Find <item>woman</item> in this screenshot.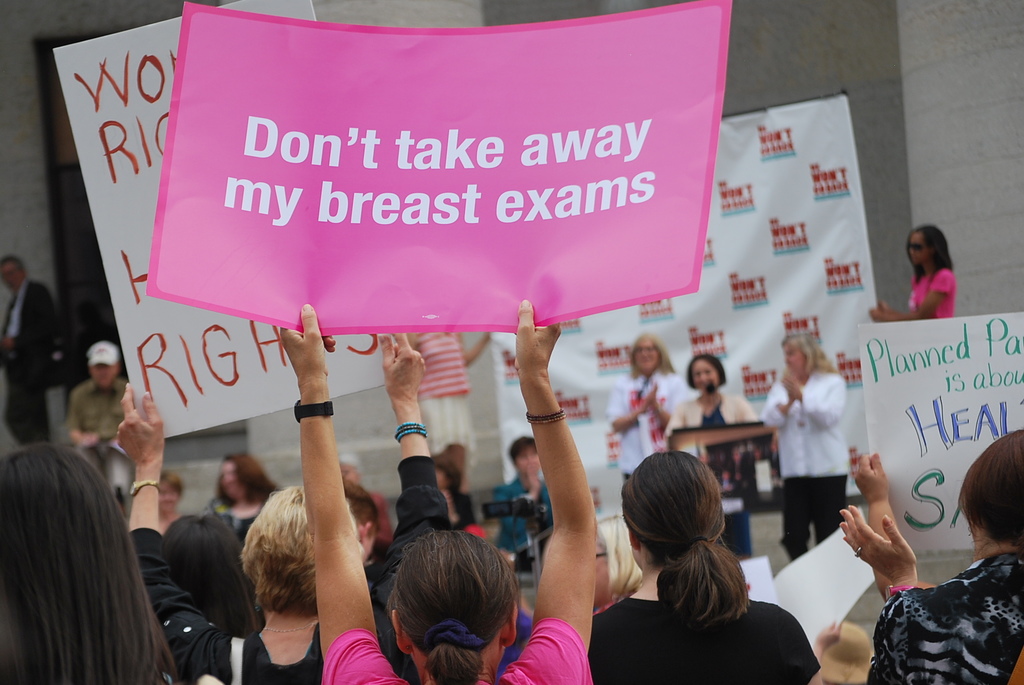
The bounding box for <item>woman</item> is x1=500 y1=438 x2=552 y2=567.
